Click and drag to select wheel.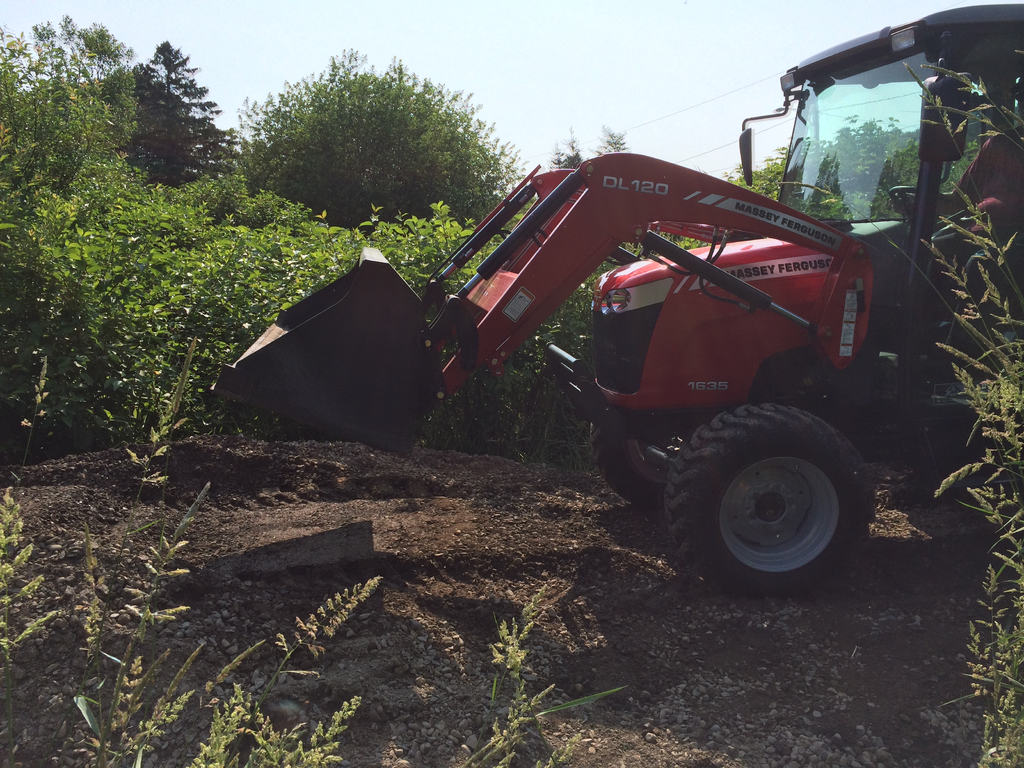
Selection: 685:428:853:577.
